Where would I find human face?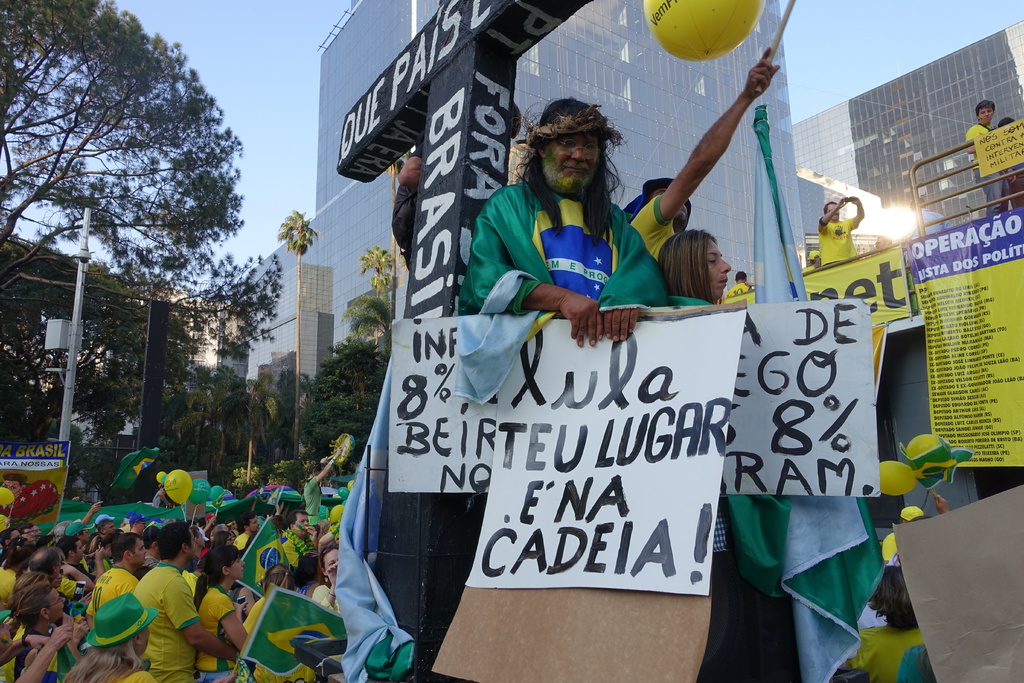
At detection(187, 530, 198, 559).
